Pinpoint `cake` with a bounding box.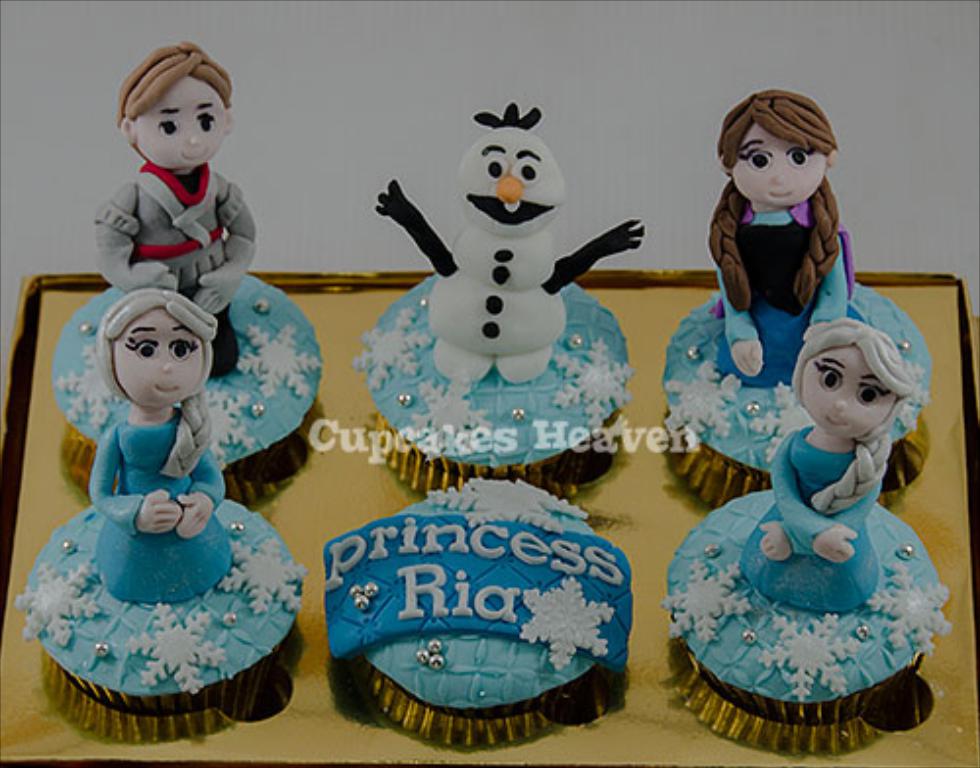
region(659, 323, 958, 758).
